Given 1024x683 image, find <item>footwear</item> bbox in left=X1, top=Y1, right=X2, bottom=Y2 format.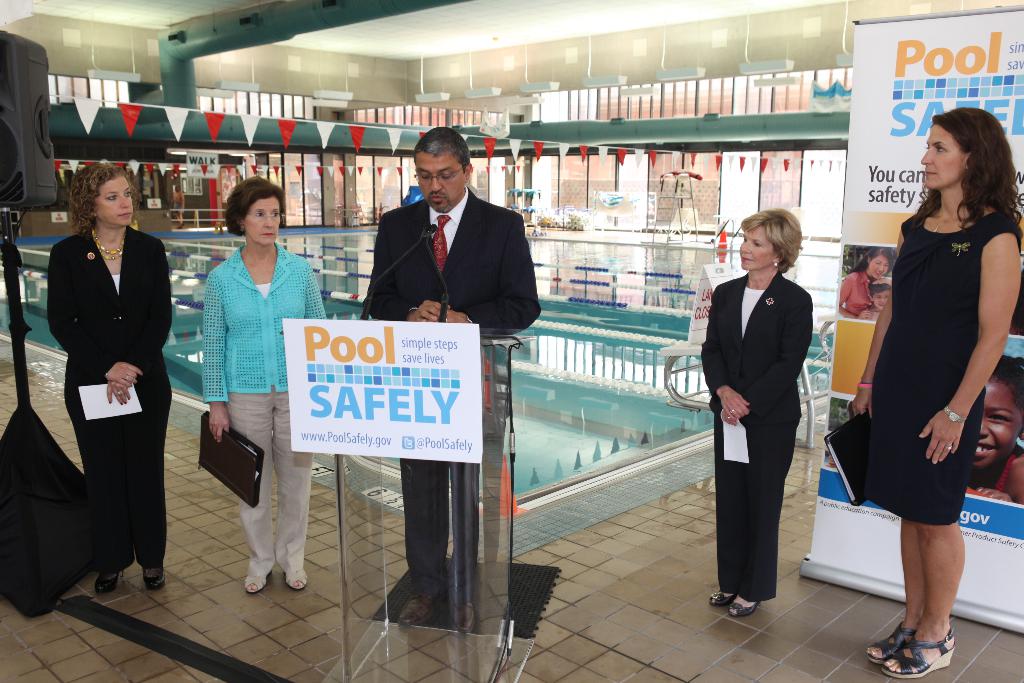
left=243, top=575, right=268, bottom=592.
